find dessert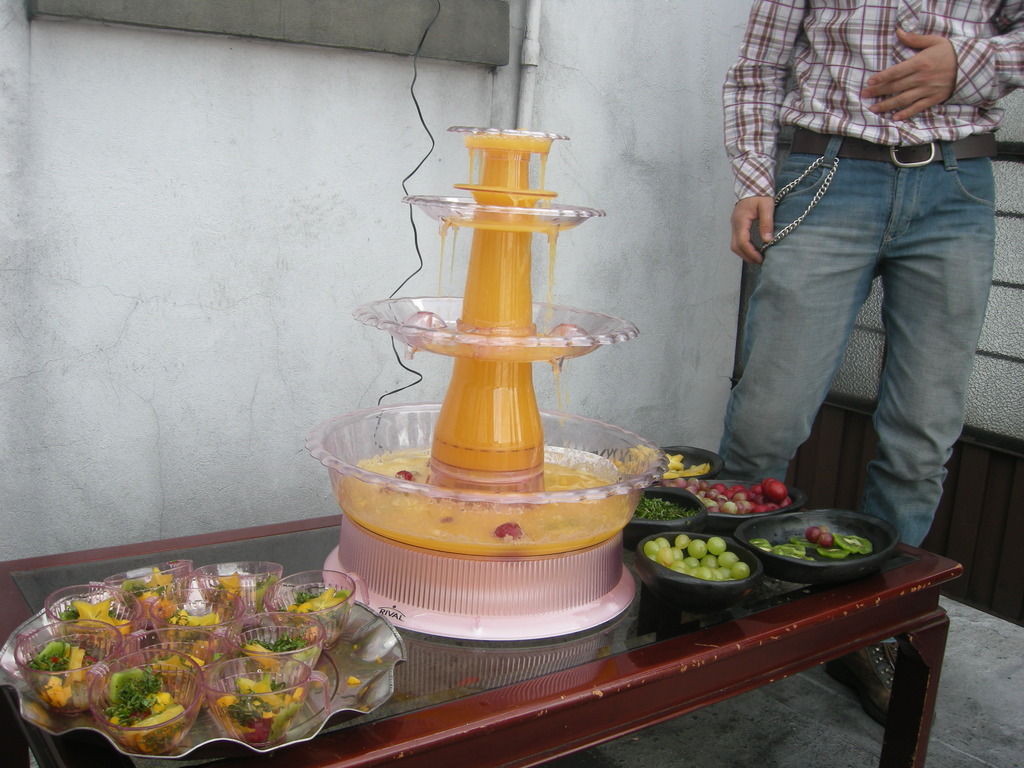
(x1=172, y1=633, x2=212, y2=683)
